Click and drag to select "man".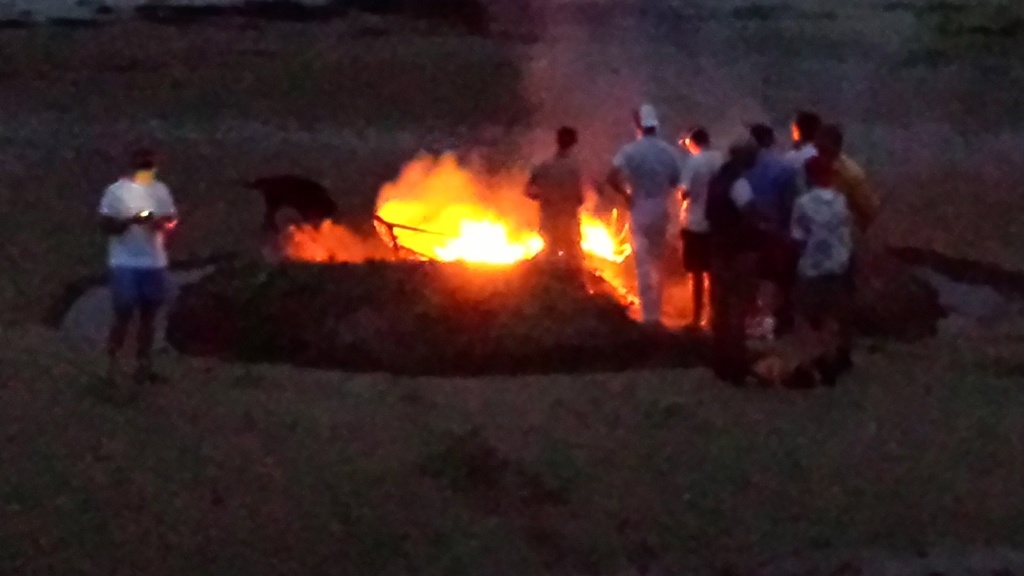
Selection: select_region(90, 149, 168, 390).
